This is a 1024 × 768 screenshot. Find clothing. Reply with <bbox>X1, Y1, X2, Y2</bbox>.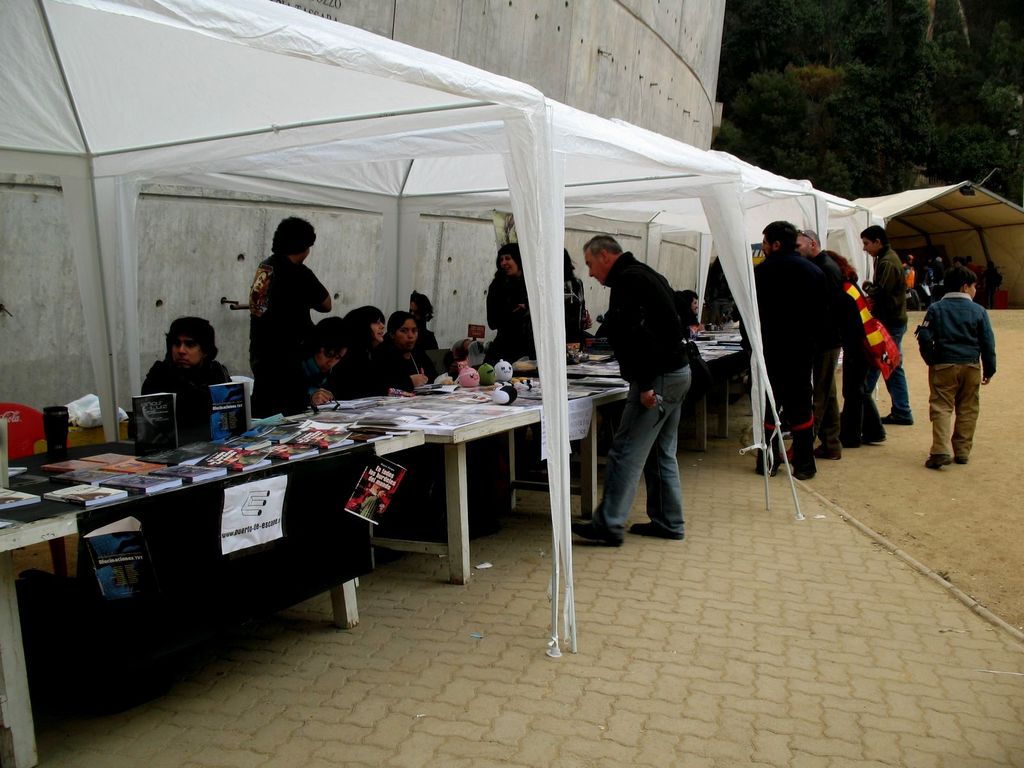
<bbox>327, 343, 410, 403</bbox>.
